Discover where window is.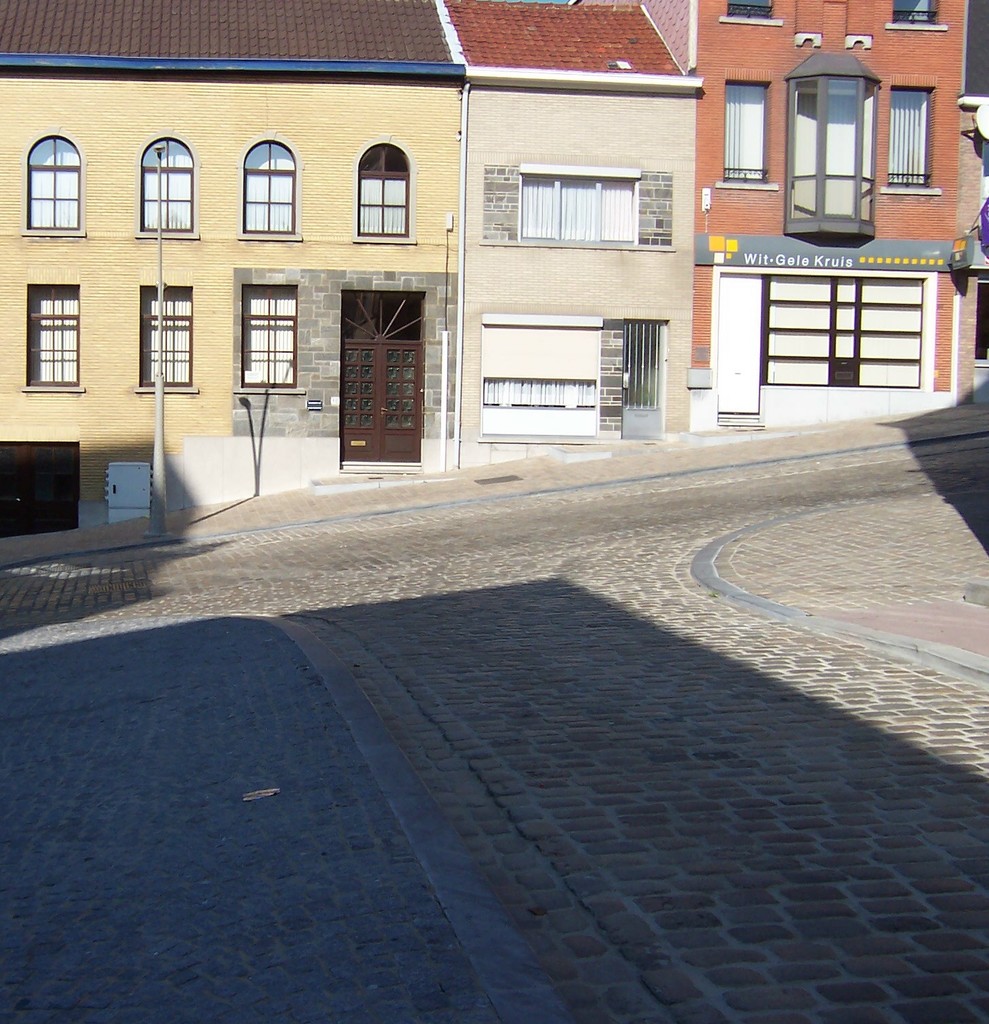
Discovered at <bbox>141, 287, 192, 387</bbox>.
